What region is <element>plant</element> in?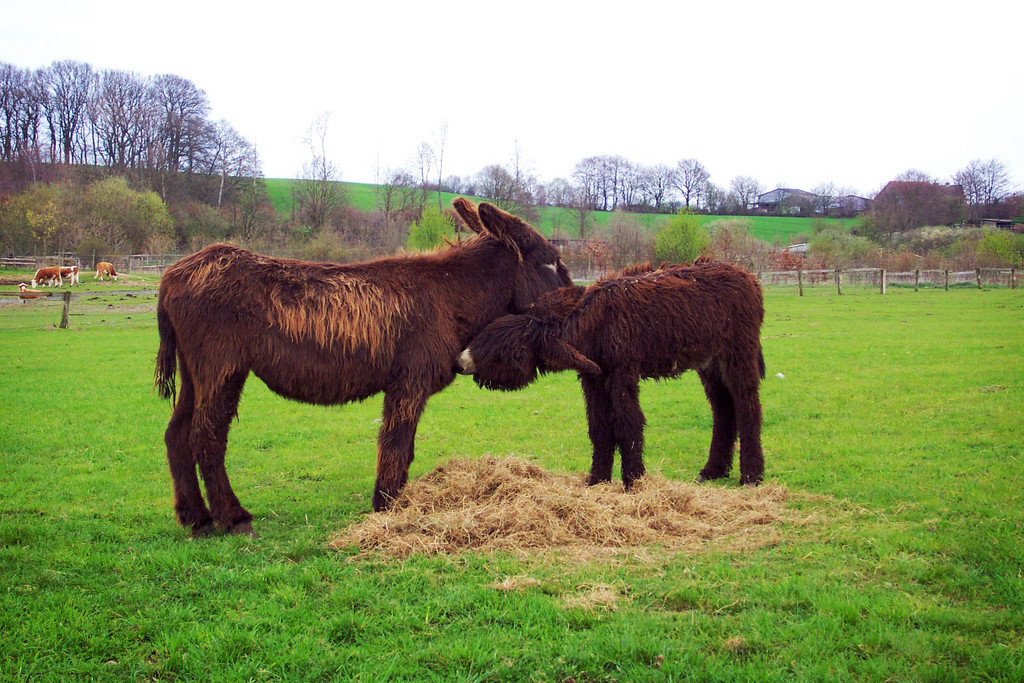
box=[586, 202, 648, 276].
